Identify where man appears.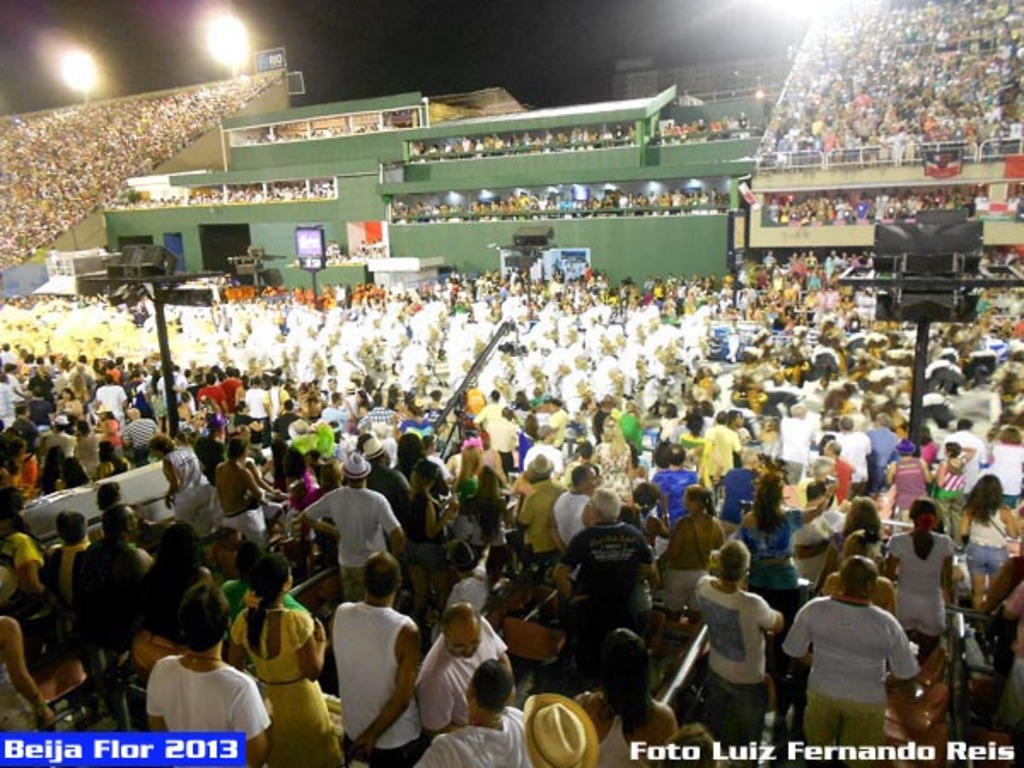
Appears at [432, 669, 541, 766].
